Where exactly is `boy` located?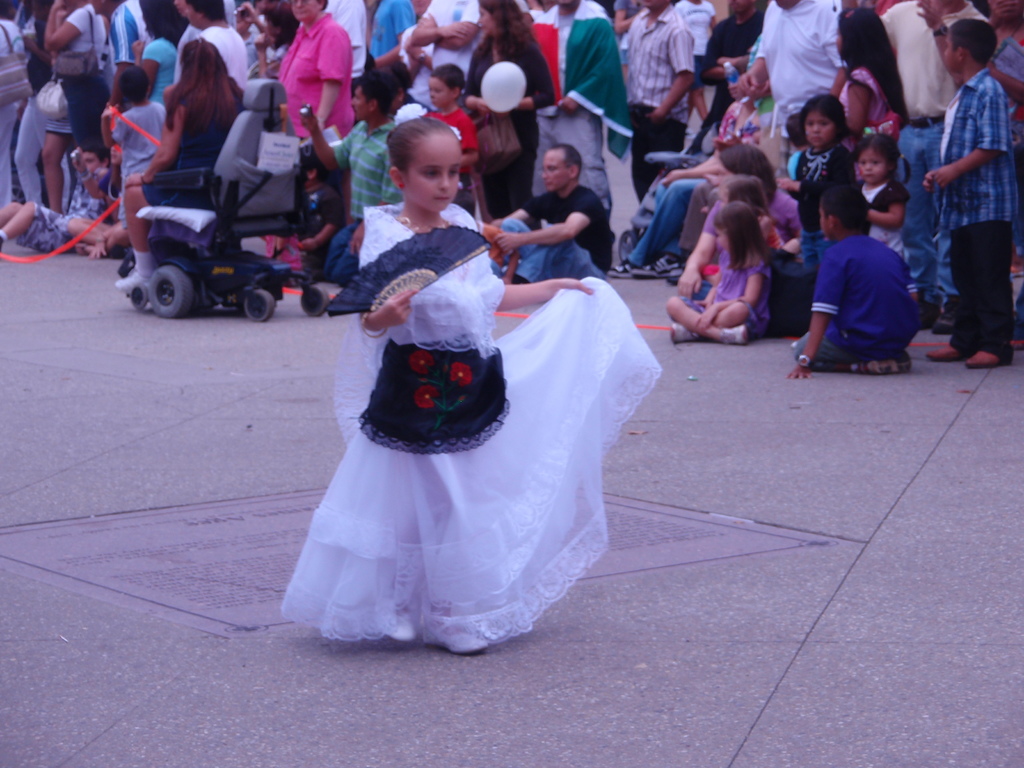
Its bounding box is [0,138,108,255].
